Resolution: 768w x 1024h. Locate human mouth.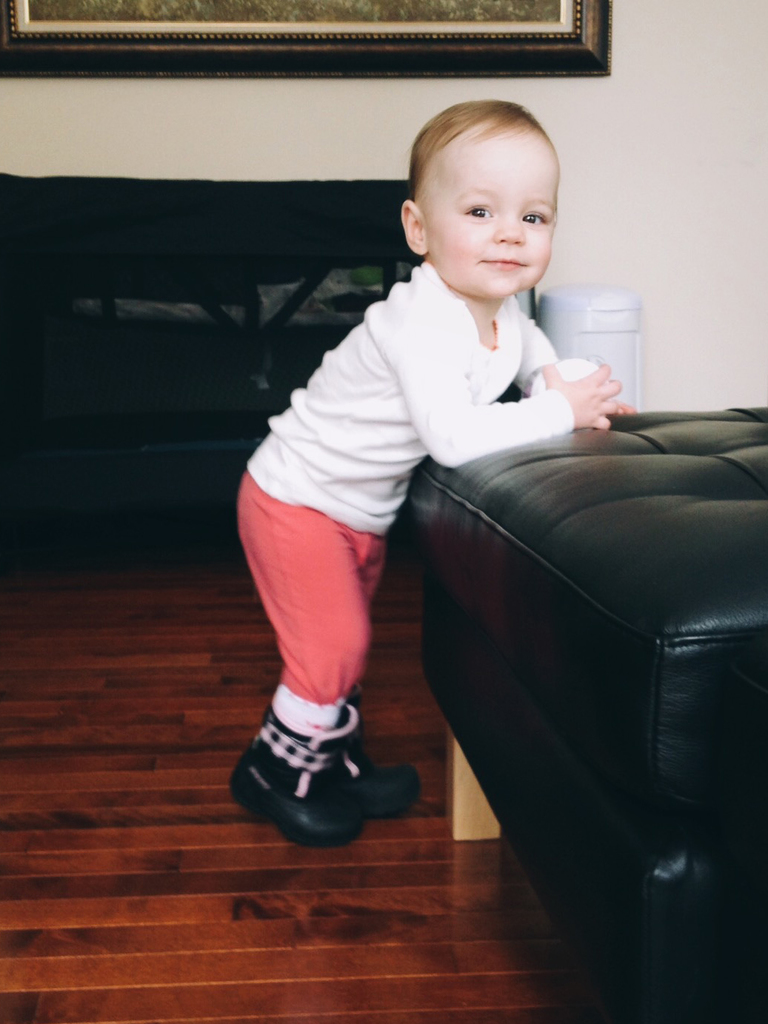
(left=479, top=261, right=527, bottom=268).
